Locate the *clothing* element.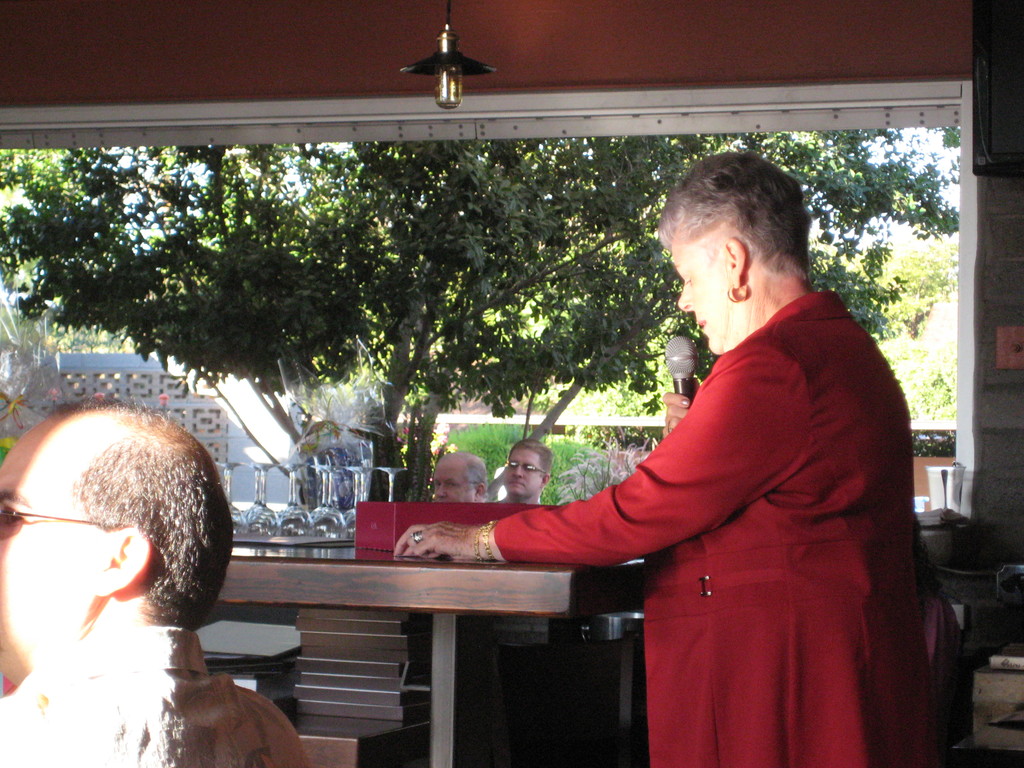
Element bbox: bbox(0, 622, 305, 767).
